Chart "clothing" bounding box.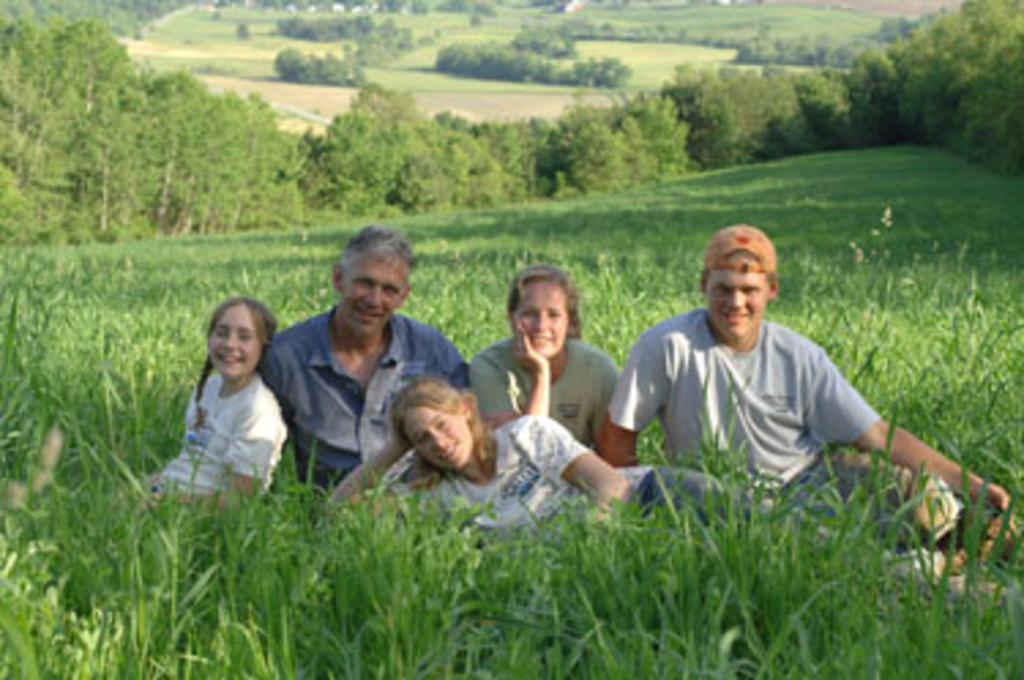
Charted: [426, 410, 726, 524].
